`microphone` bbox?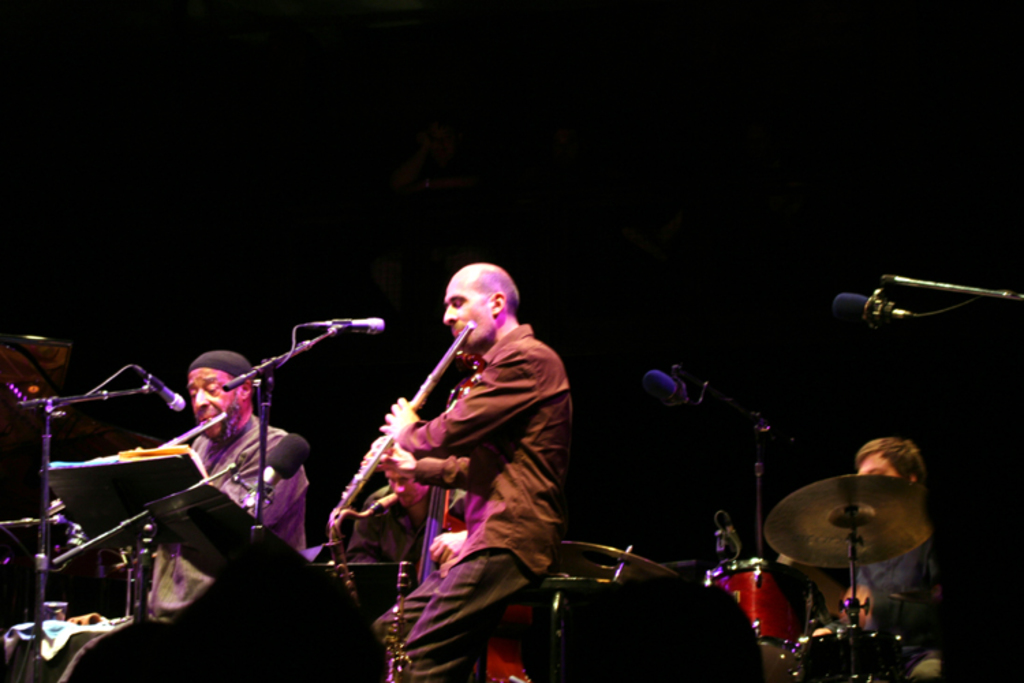
crop(313, 314, 385, 336)
